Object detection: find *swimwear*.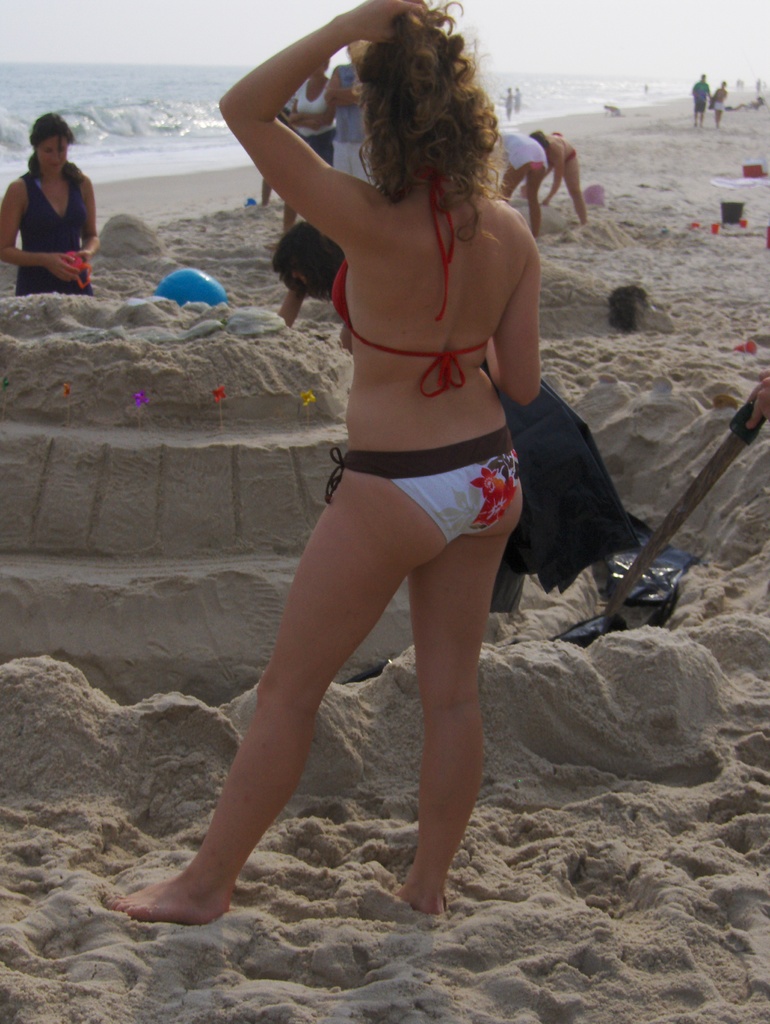
320, 420, 525, 542.
